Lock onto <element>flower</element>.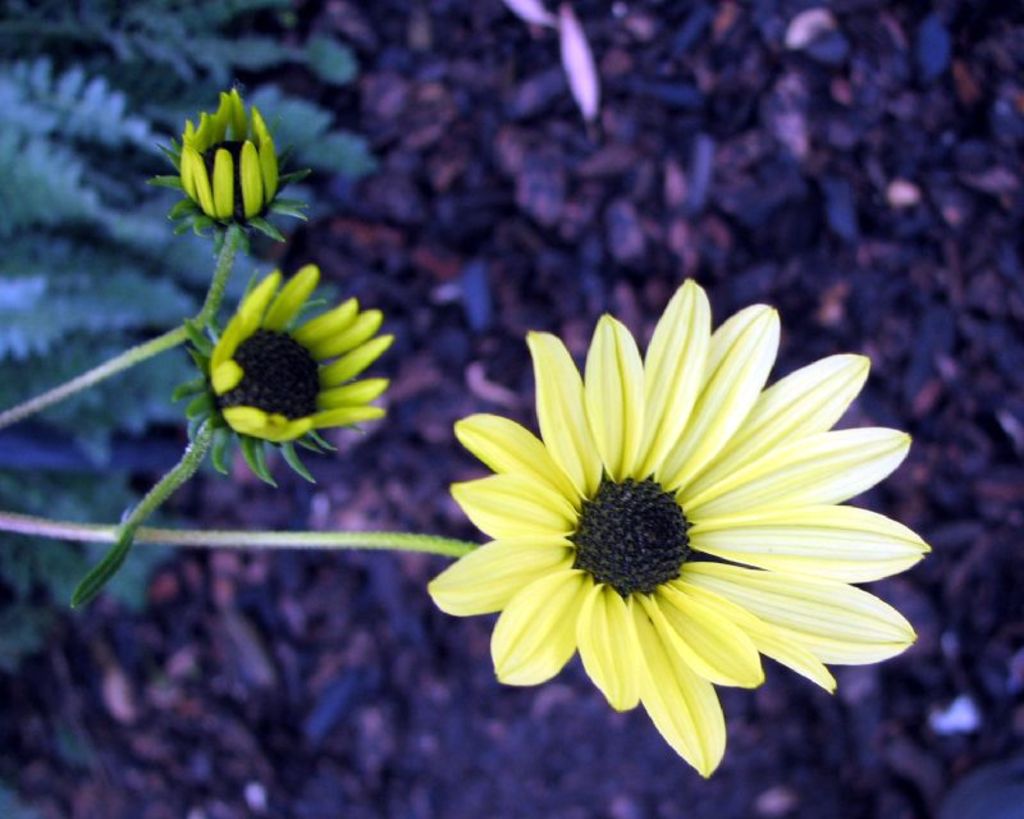
Locked: (x1=429, y1=305, x2=893, y2=782).
